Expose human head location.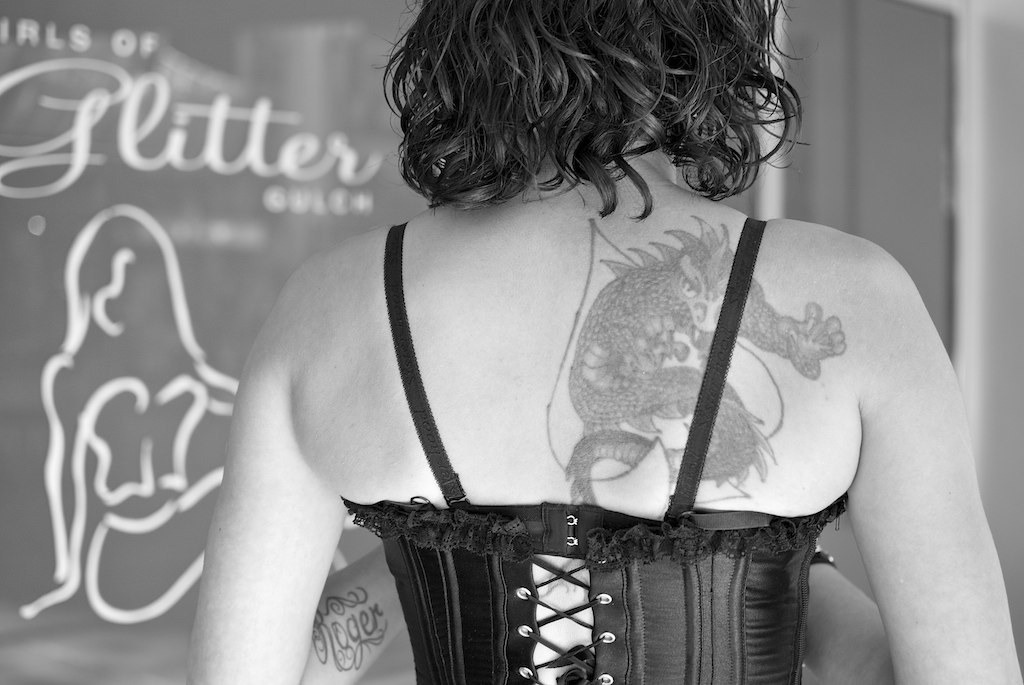
Exposed at select_region(401, 0, 770, 159).
